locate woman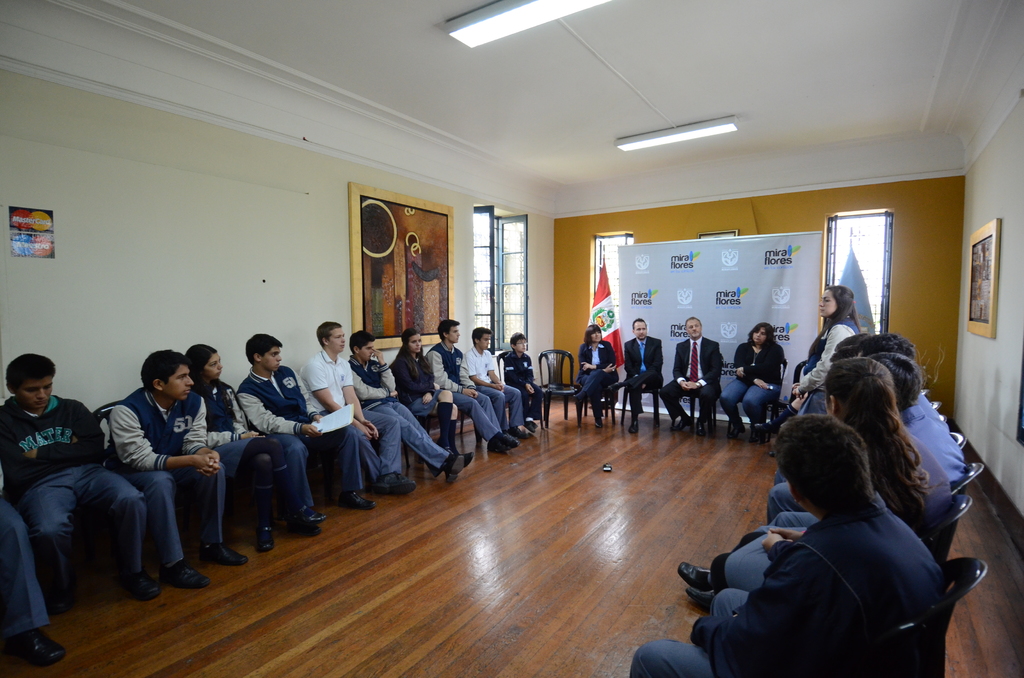
rect(676, 358, 956, 608)
